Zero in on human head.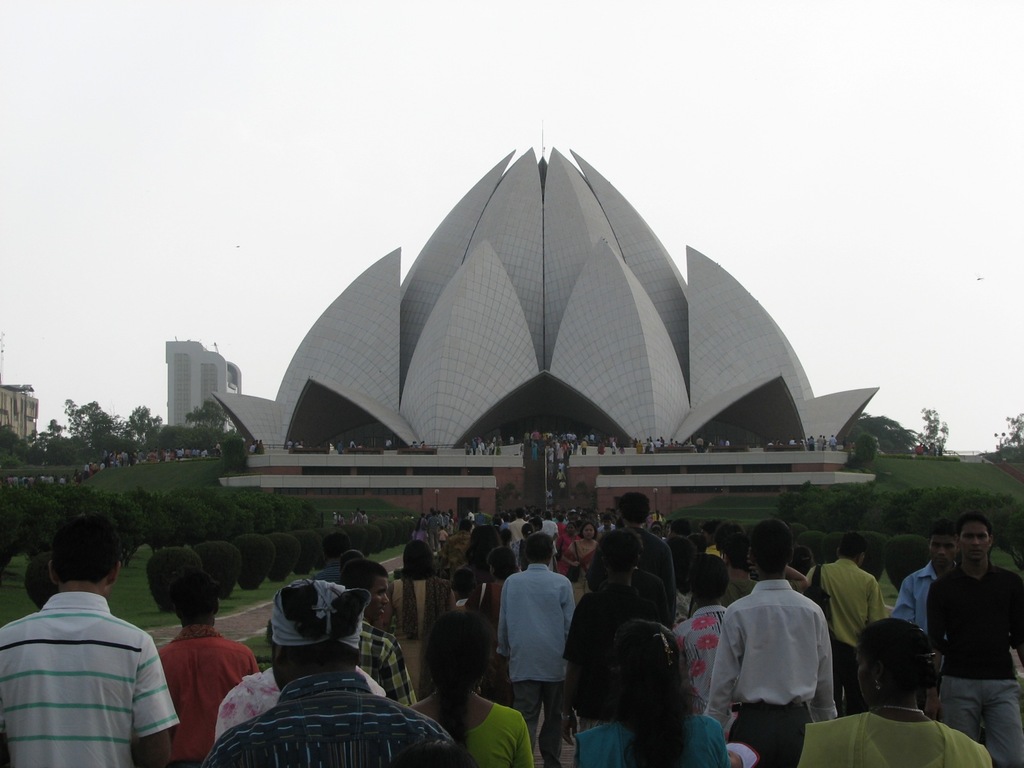
Zeroed in: left=648, top=519, right=662, bottom=534.
